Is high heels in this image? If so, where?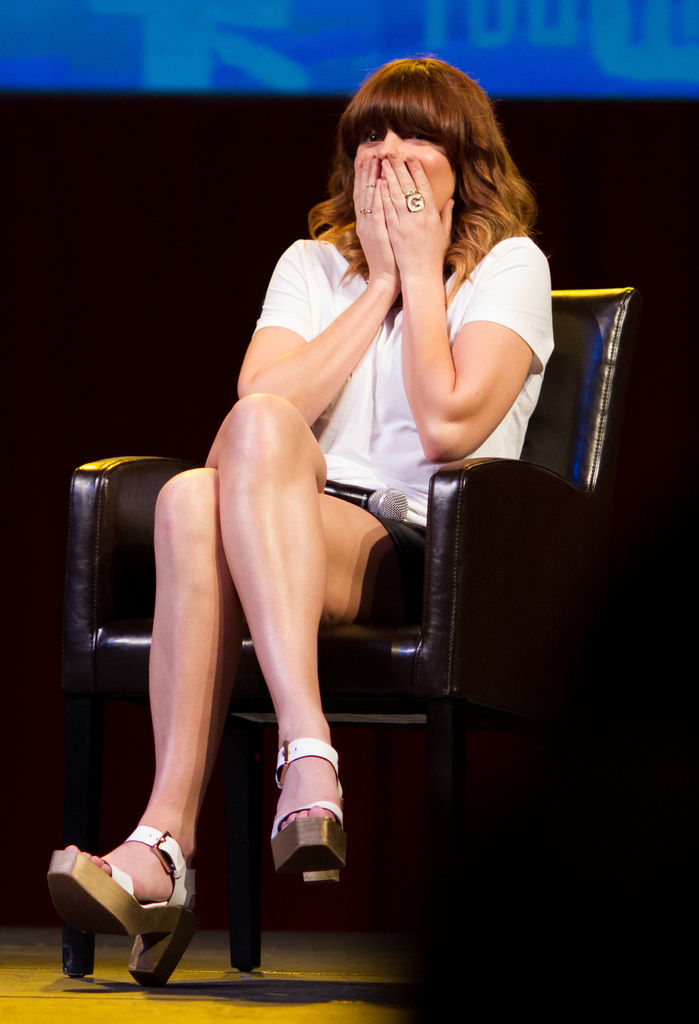
Yes, at <bbox>44, 816, 211, 991</bbox>.
